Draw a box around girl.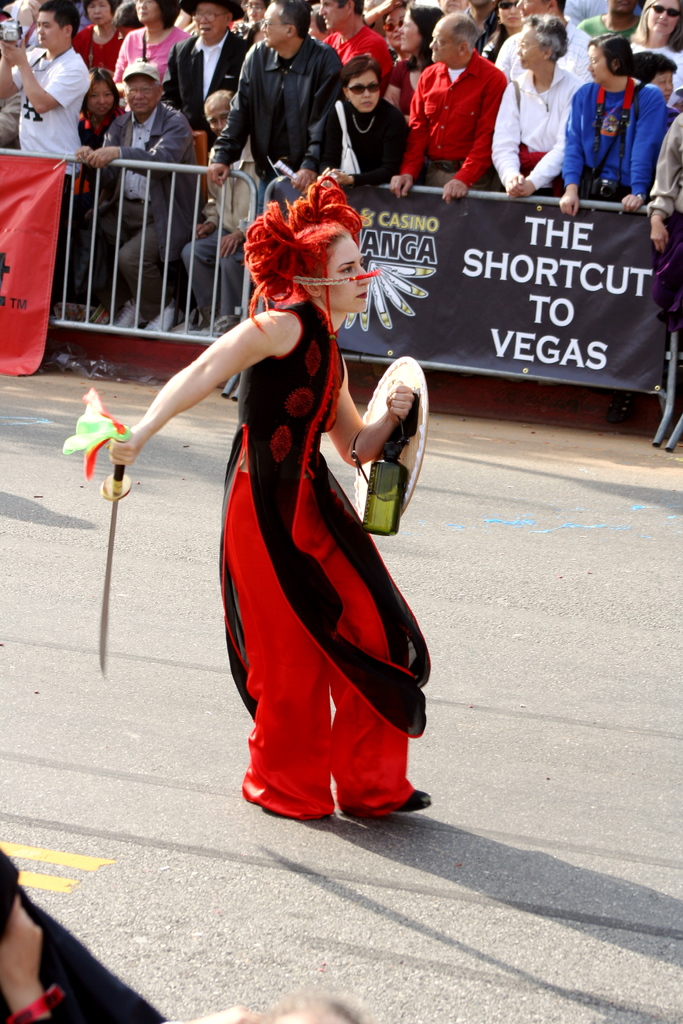
select_region(80, 70, 122, 331).
